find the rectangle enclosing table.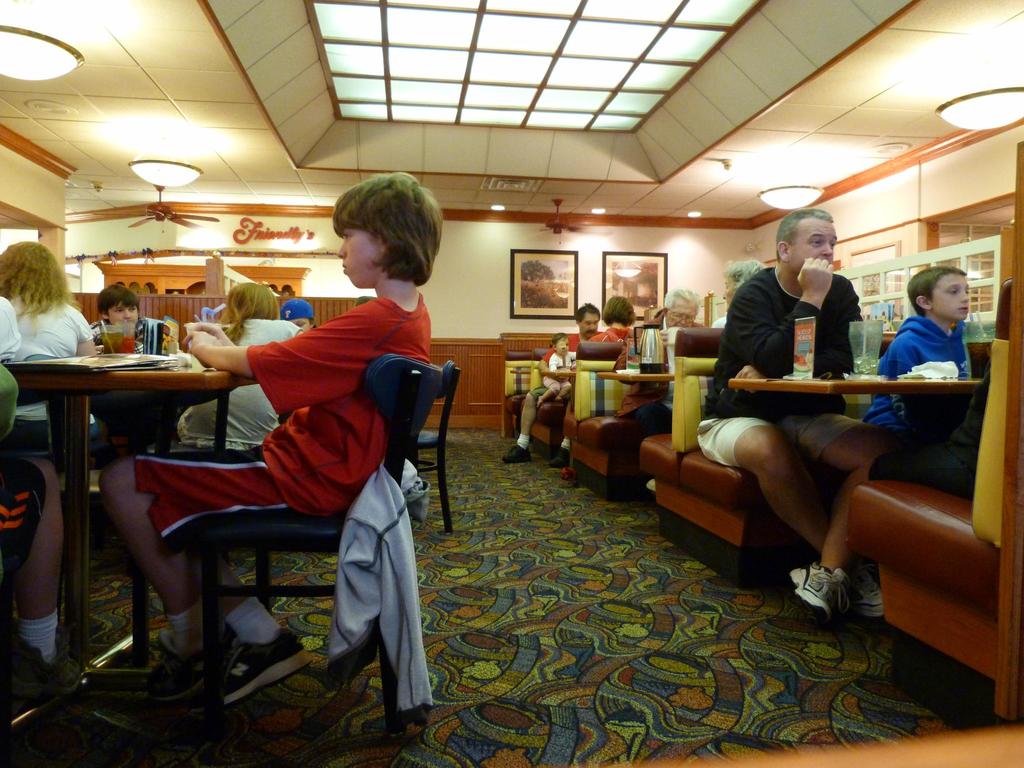
select_region(727, 380, 980, 395).
